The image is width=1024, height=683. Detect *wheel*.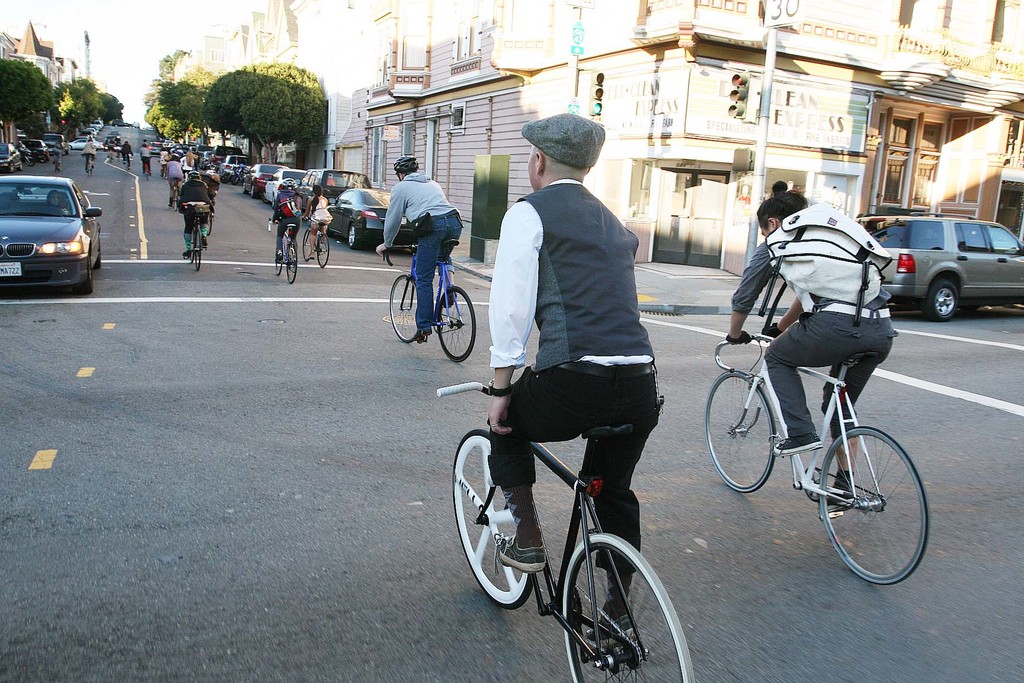
Detection: (x1=275, y1=261, x2=284, y2=277).
